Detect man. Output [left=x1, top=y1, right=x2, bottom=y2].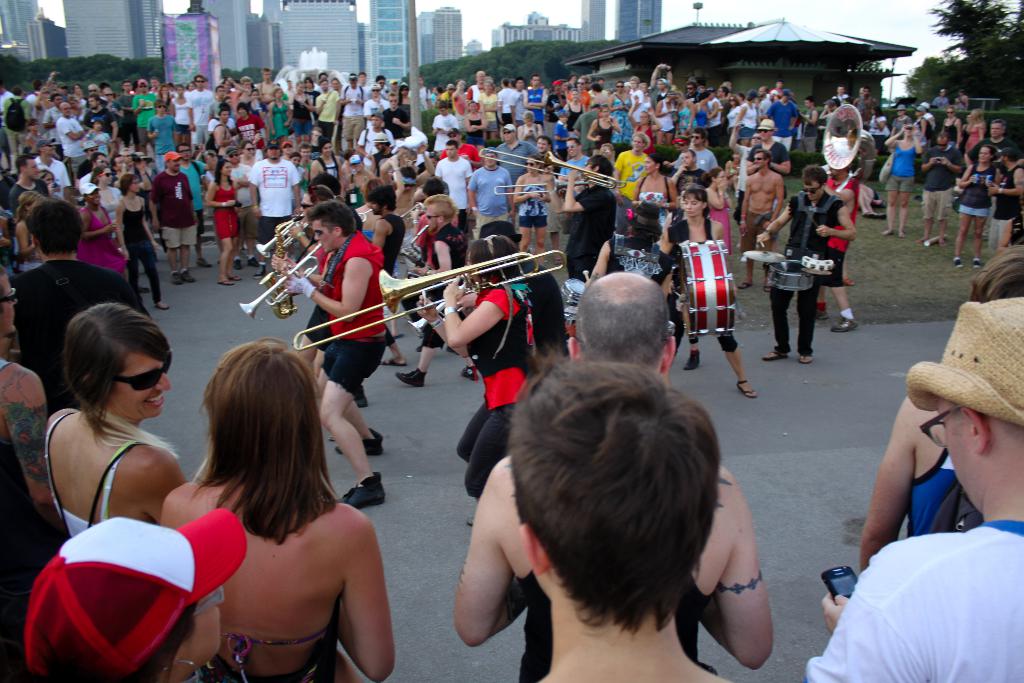
[left=577, top=102, right=602, bottom=156].
